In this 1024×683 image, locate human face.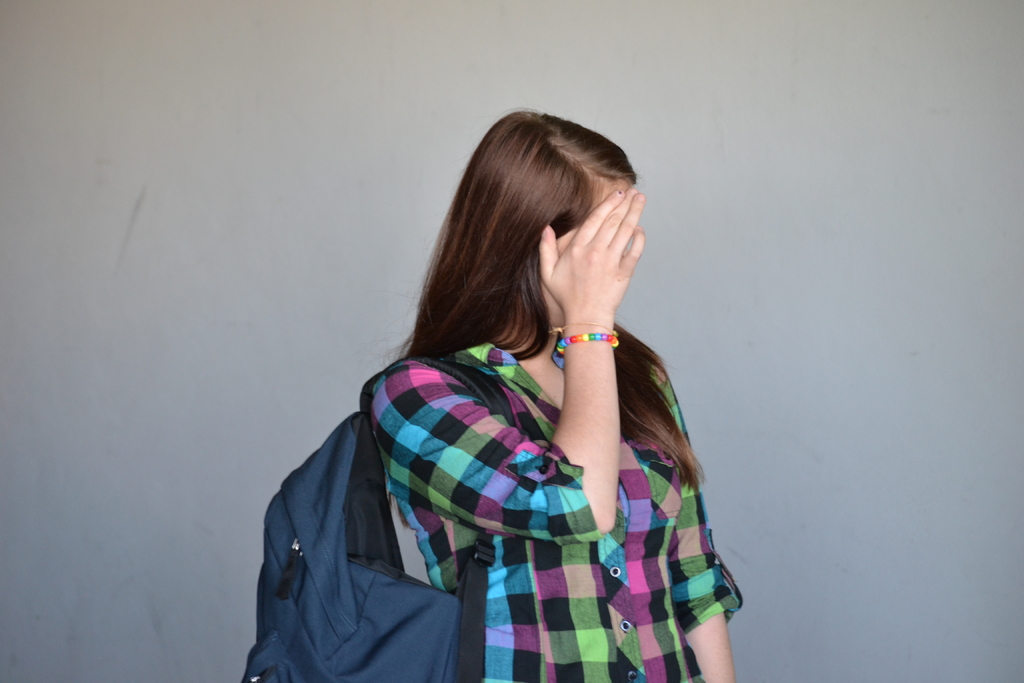
Bounding box: locate(541, 181, 636, 327).
